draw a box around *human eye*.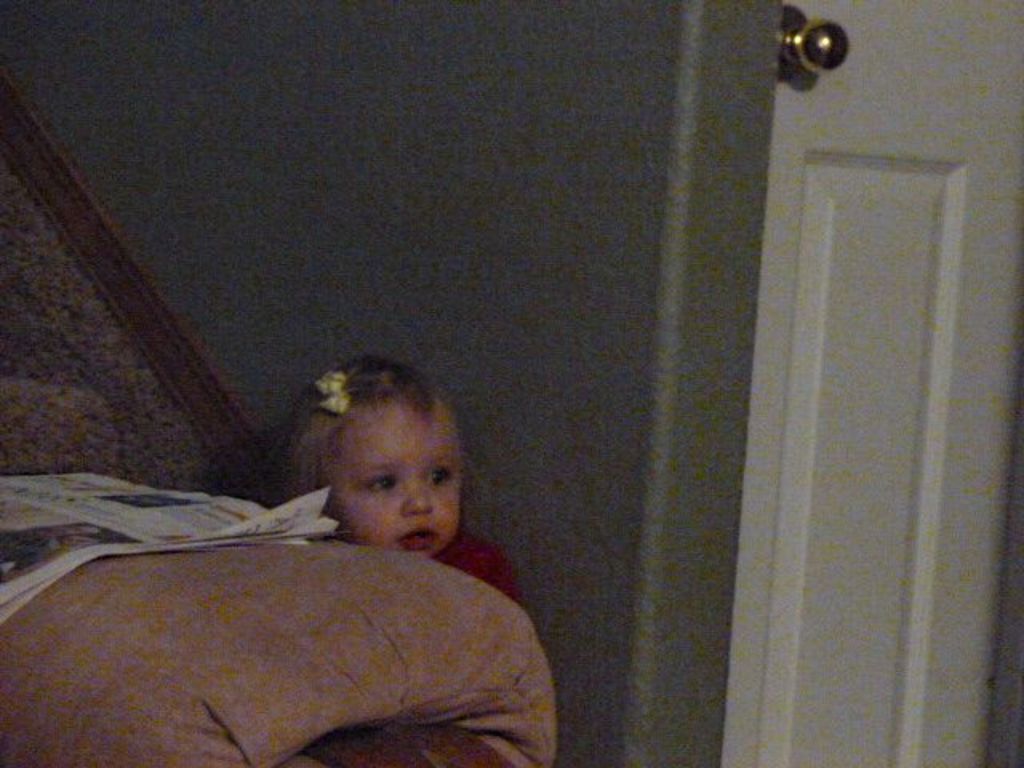
BBox(368, 472, 394, 494).
